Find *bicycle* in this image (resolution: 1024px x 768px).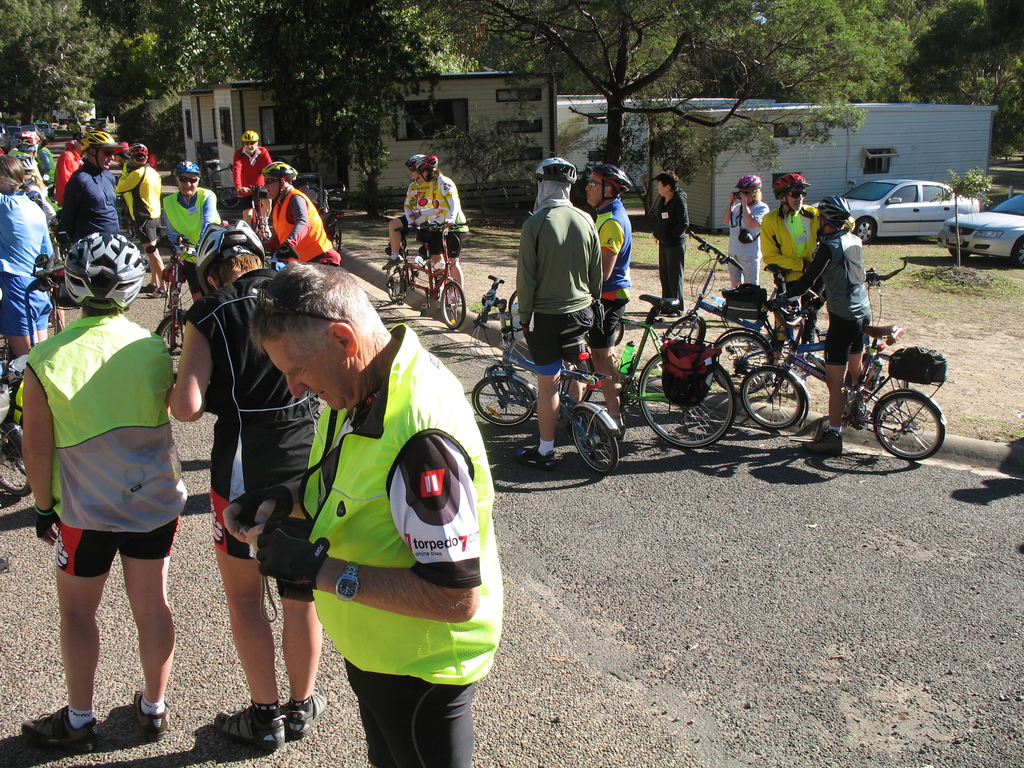
crop(587, 292, 739, 456).
